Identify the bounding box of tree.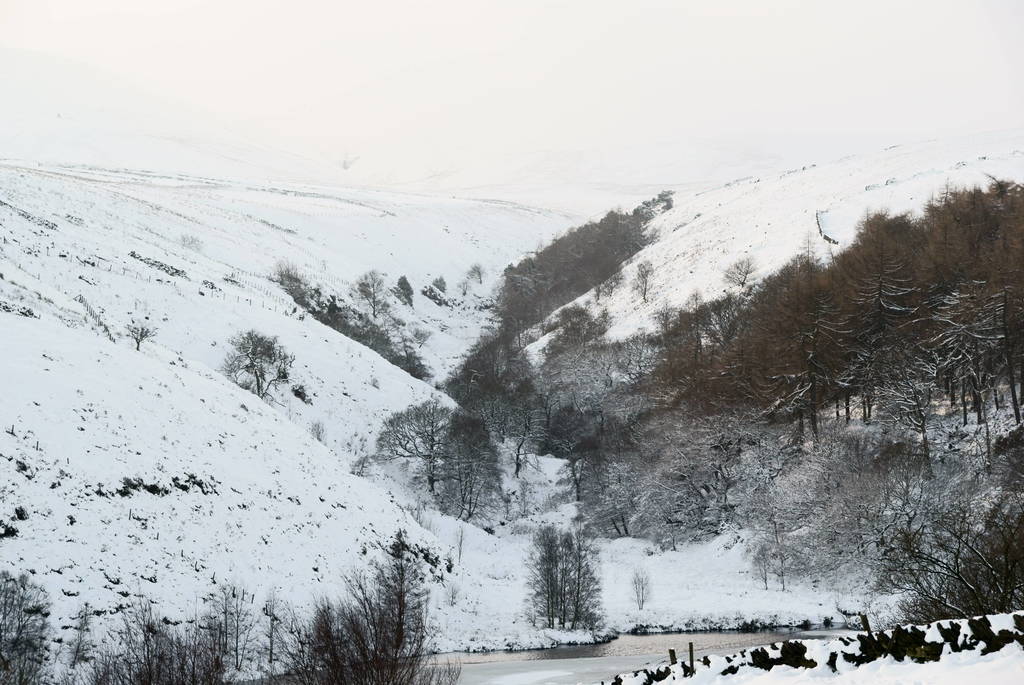
[left=358, top=258, right=394, bottom=329].
